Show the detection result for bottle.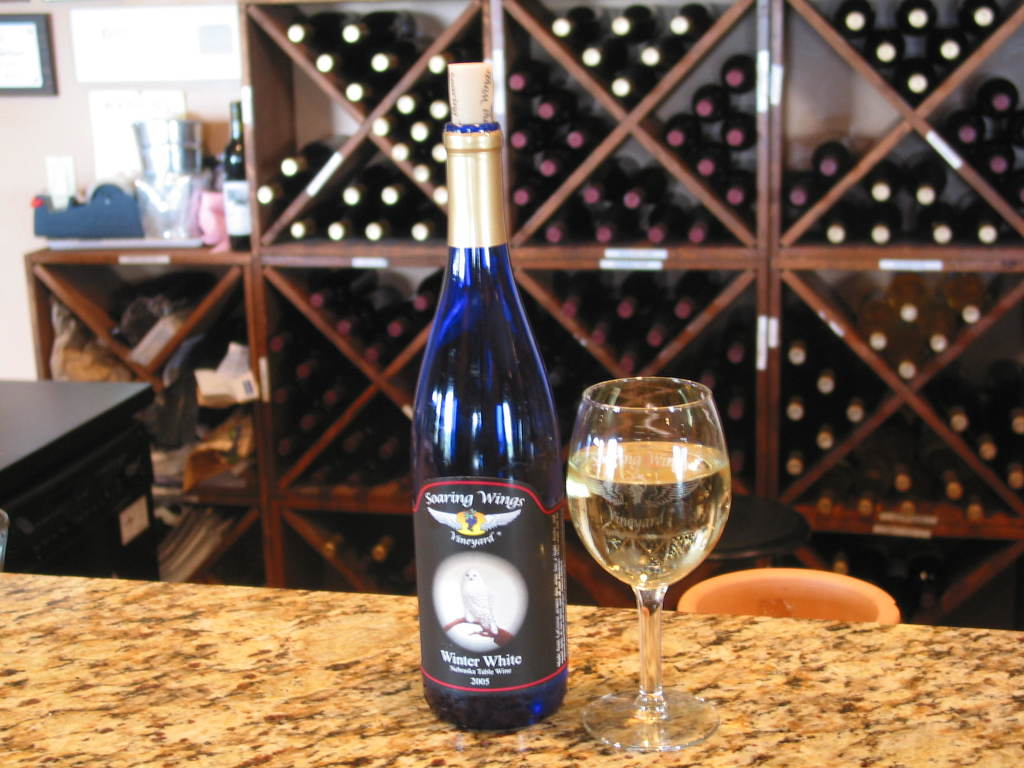
BBox(374, 41, 435, 74).
